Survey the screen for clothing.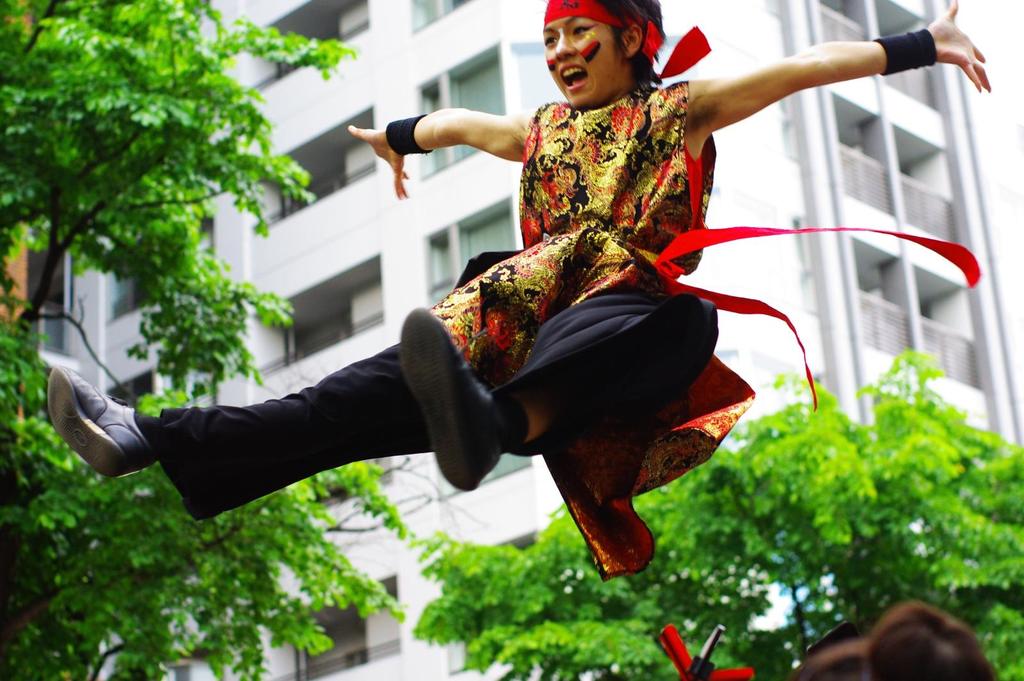
Survey found: (156, 75, 756, 582).
